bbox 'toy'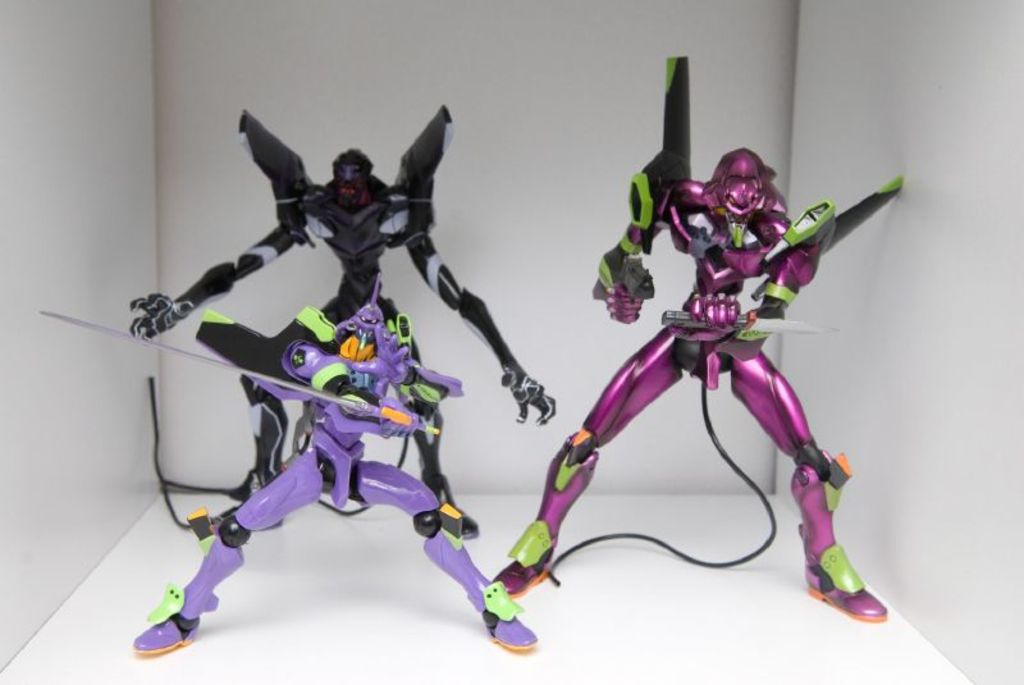
(488, 52, 905, 621)
